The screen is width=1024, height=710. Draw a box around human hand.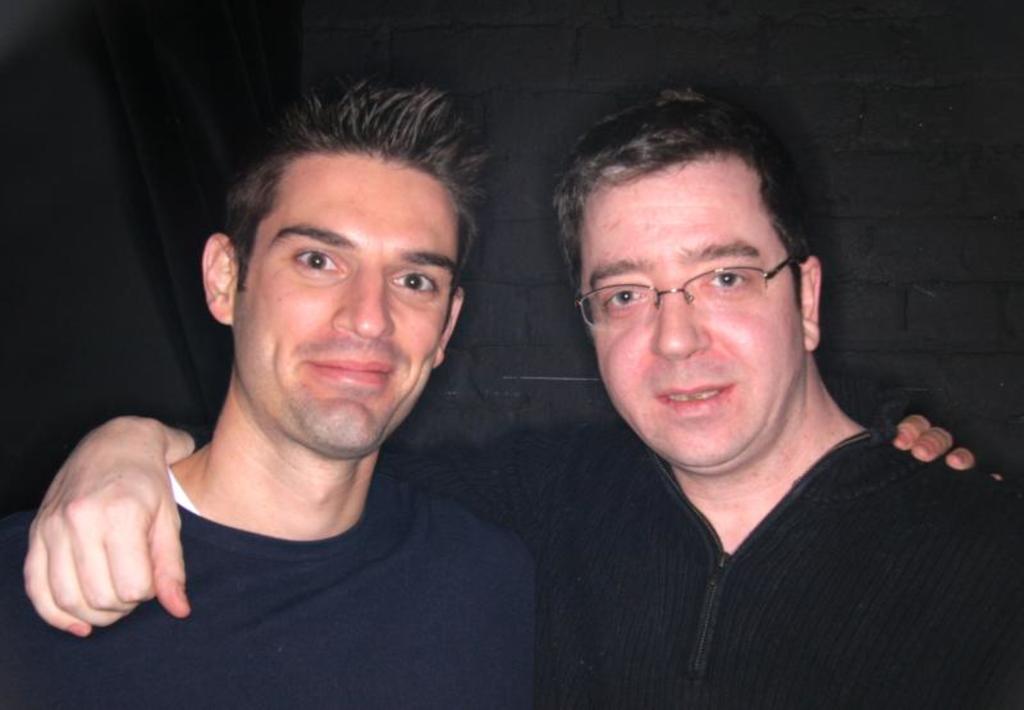
crop(32, 406, 195, 642).
